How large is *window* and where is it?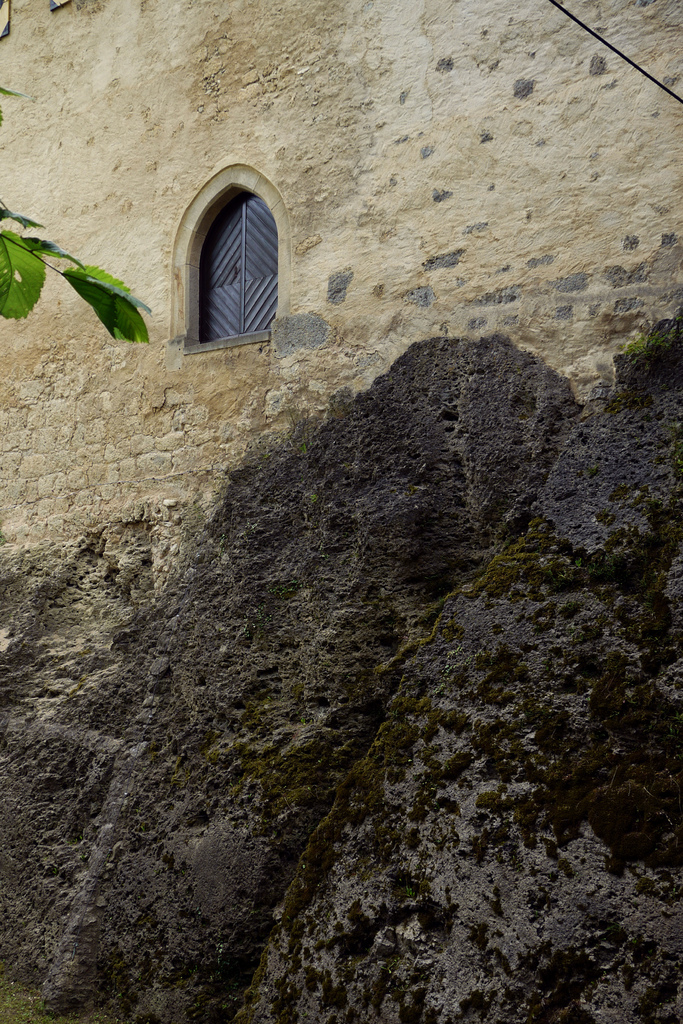
Bounding box: 167:164:293:351.
